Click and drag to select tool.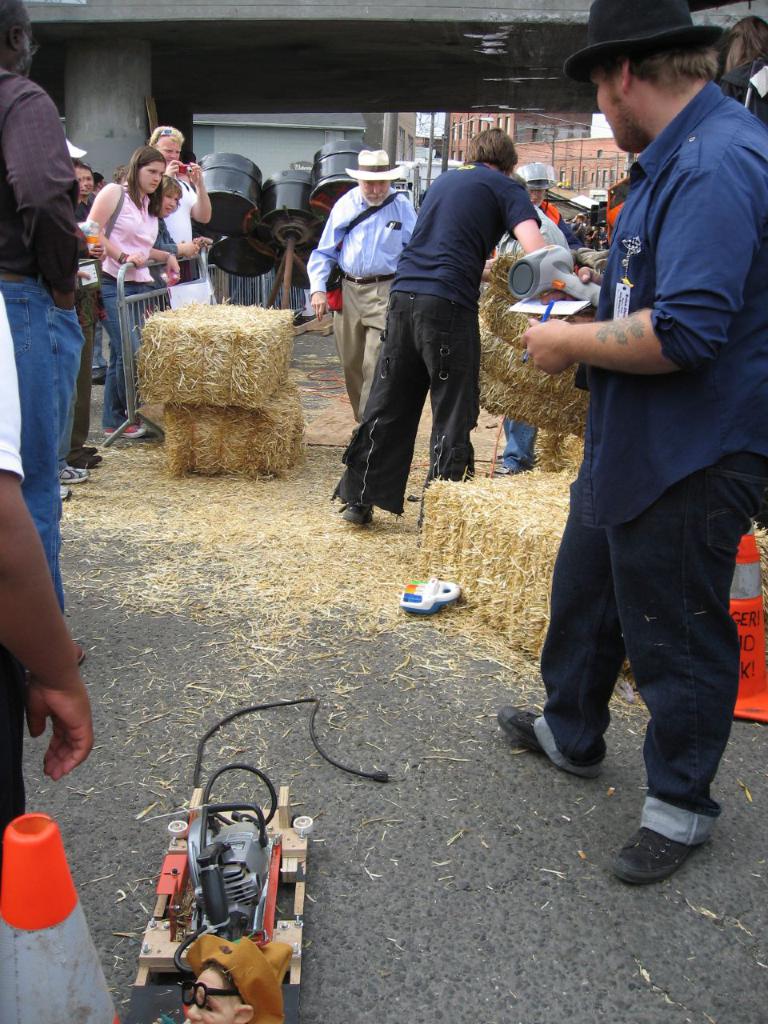
Selection: l=118, t=670, r=350, b=1023.
